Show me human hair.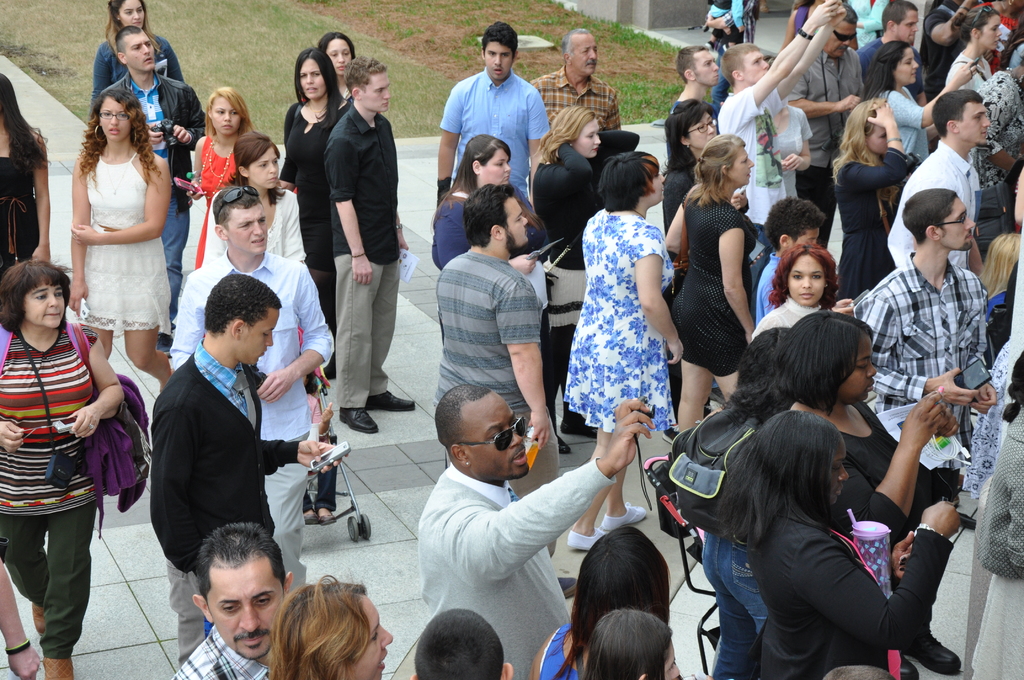
human hair is here: (x1=101, y1=0, x2=166, y2=60).
